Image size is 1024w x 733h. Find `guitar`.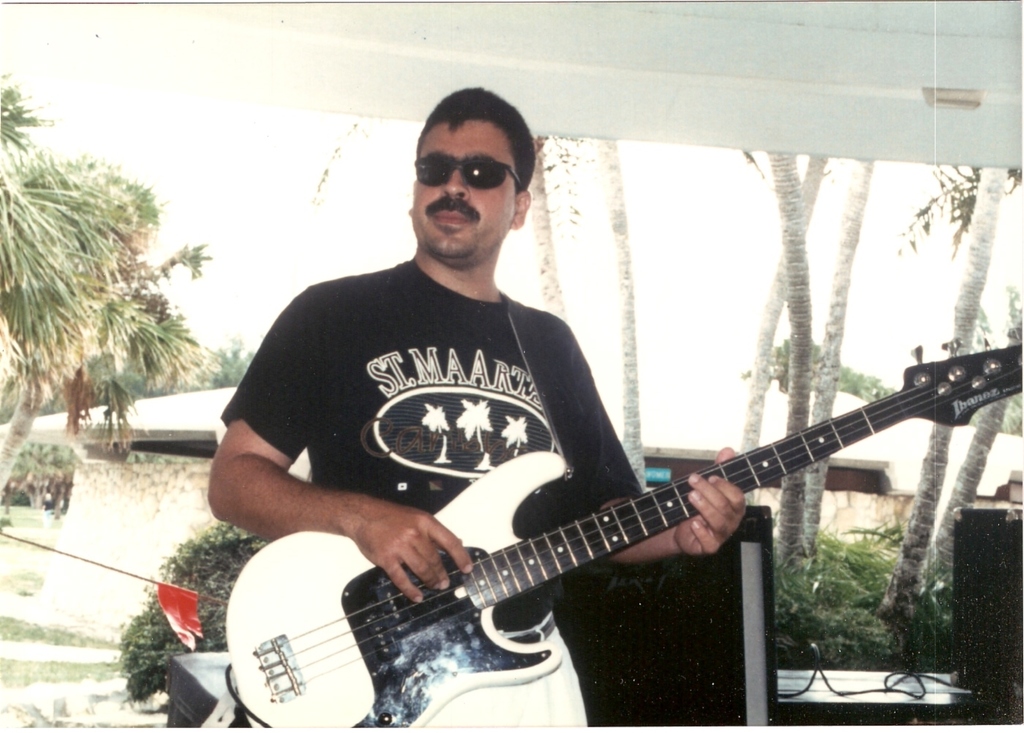
(left=223, top=339, right=1023, bottom=732).
